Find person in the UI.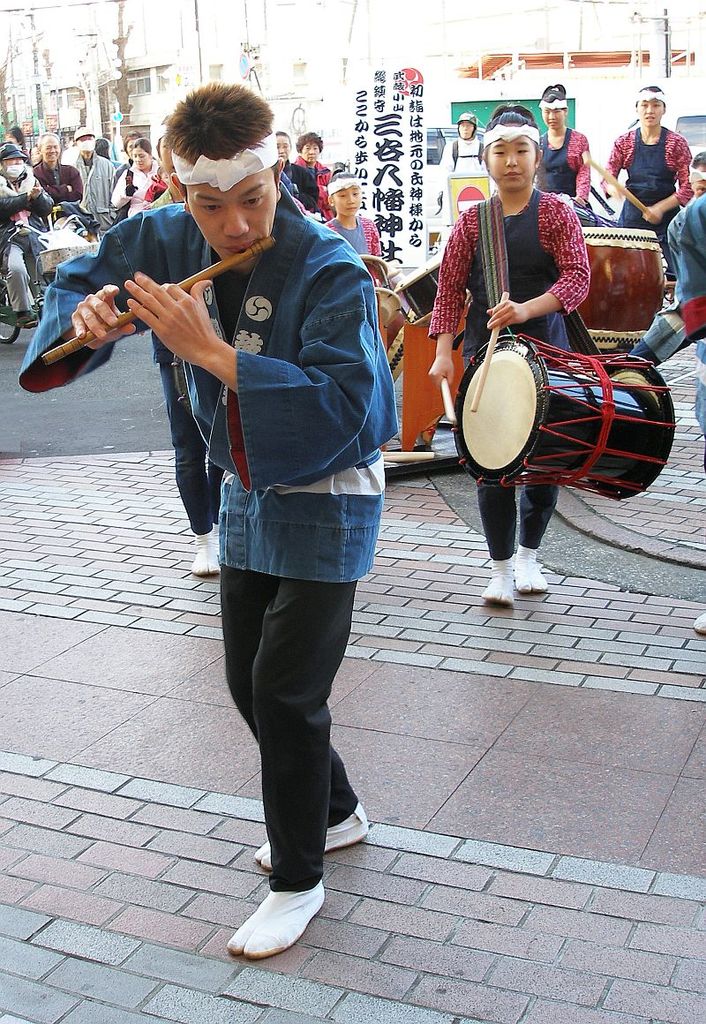
UI element at locate(442, 117, 476, 200).
